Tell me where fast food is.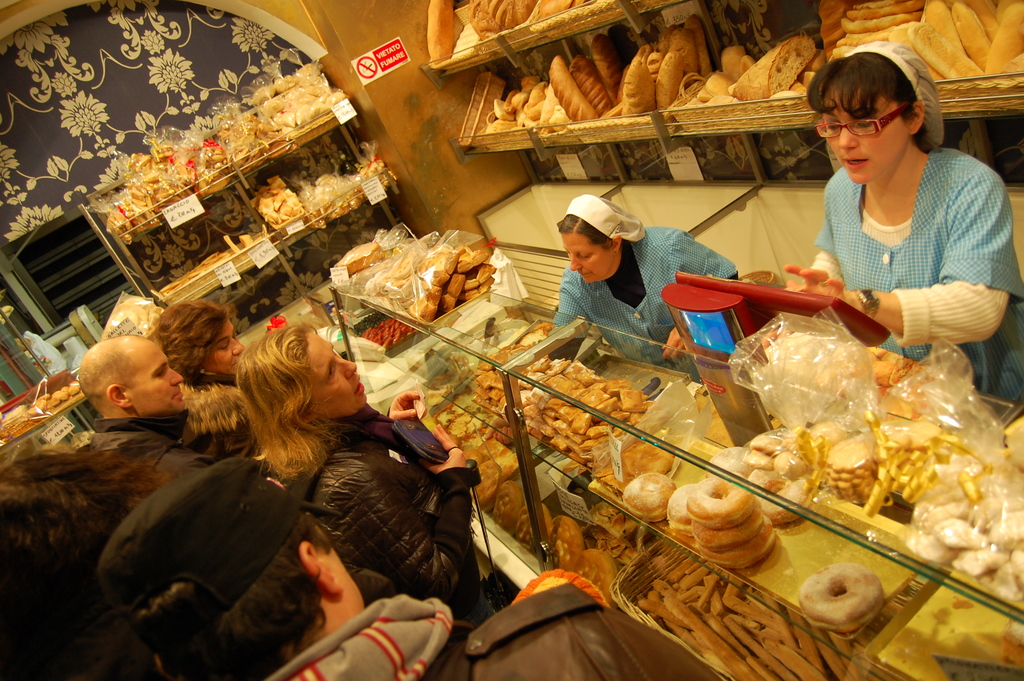
fast food is at x1=696 y1=73 x2=742 y2=106.
